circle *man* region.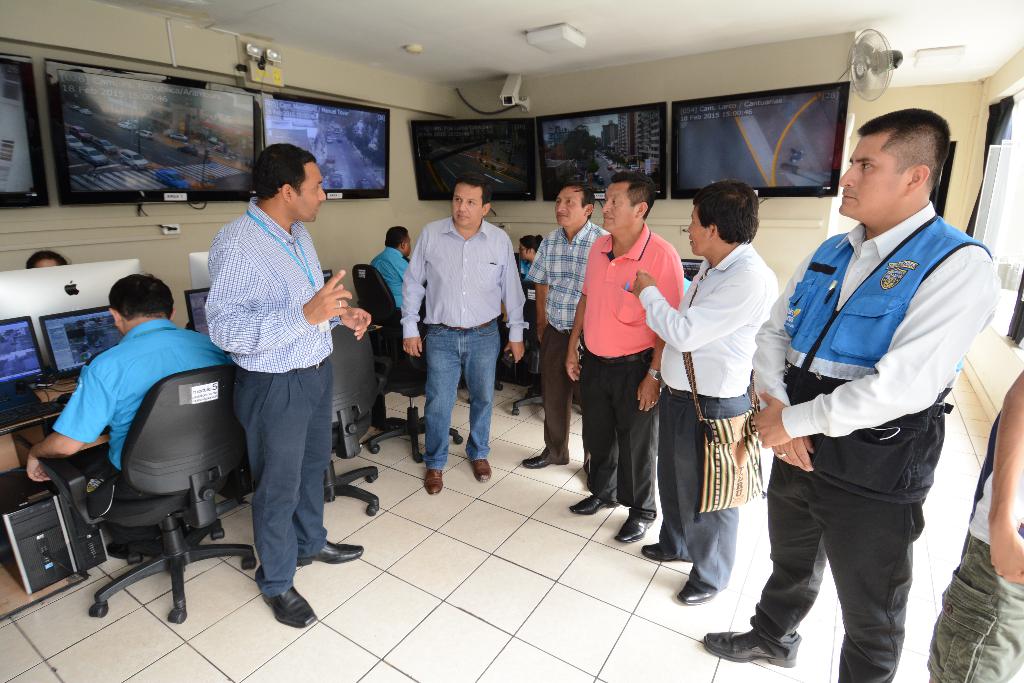
Region: bbox=[395, 170, 532, 493].
